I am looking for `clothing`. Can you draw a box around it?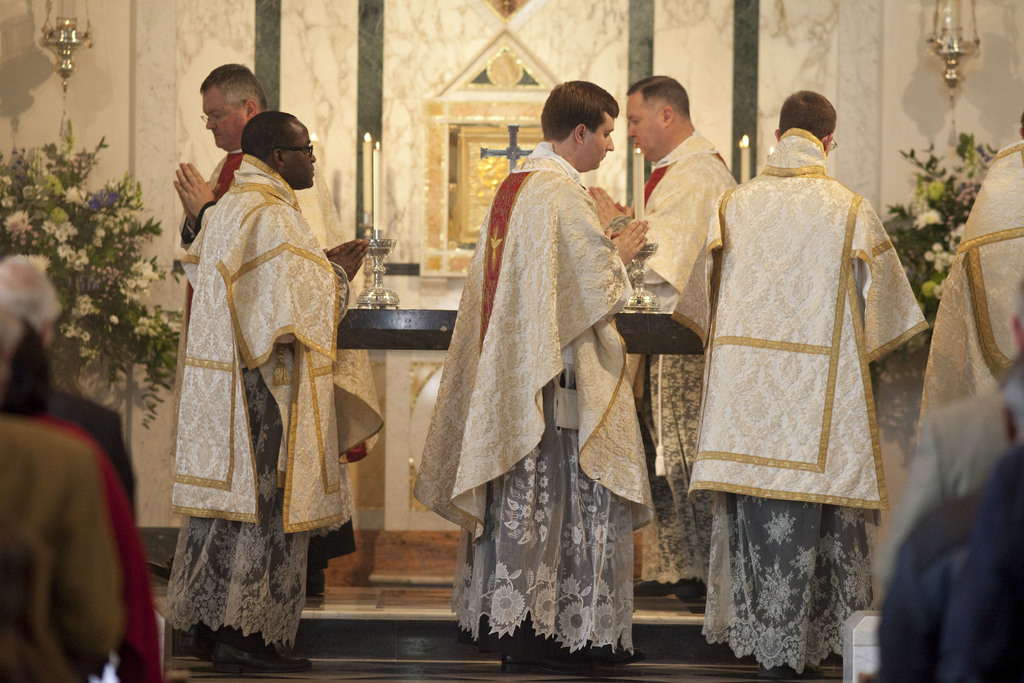
Sure, the bounding box is select_region(918, 136, 1023, 450).
